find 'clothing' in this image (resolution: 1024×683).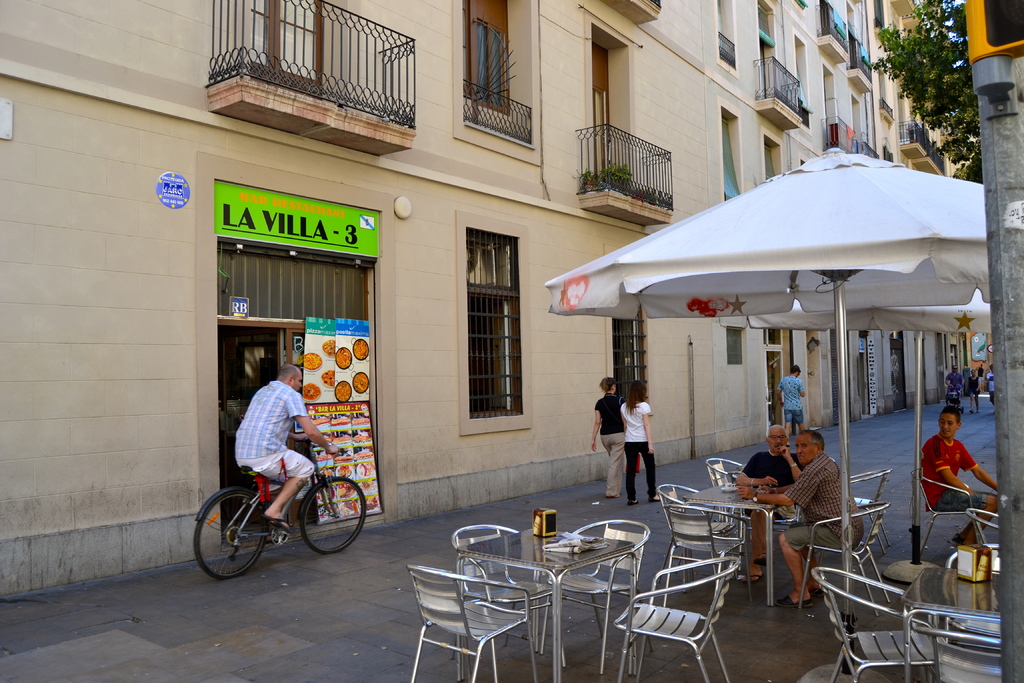
<bbox>740, 454, 813, 577</bbox>.
